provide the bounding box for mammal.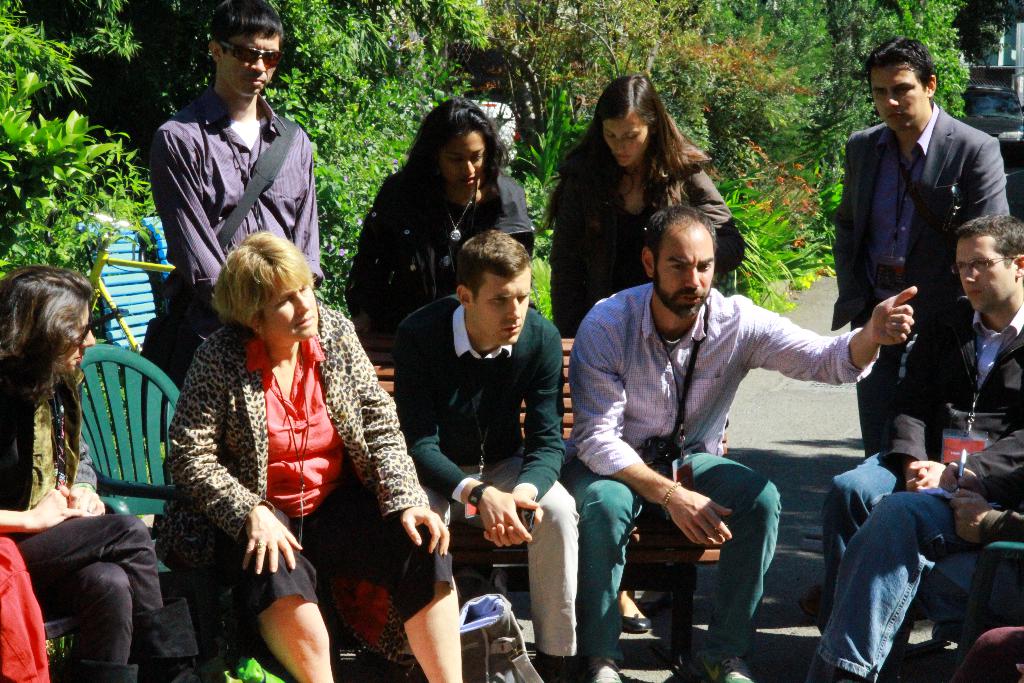
<box>151,176,429,679</box>.
